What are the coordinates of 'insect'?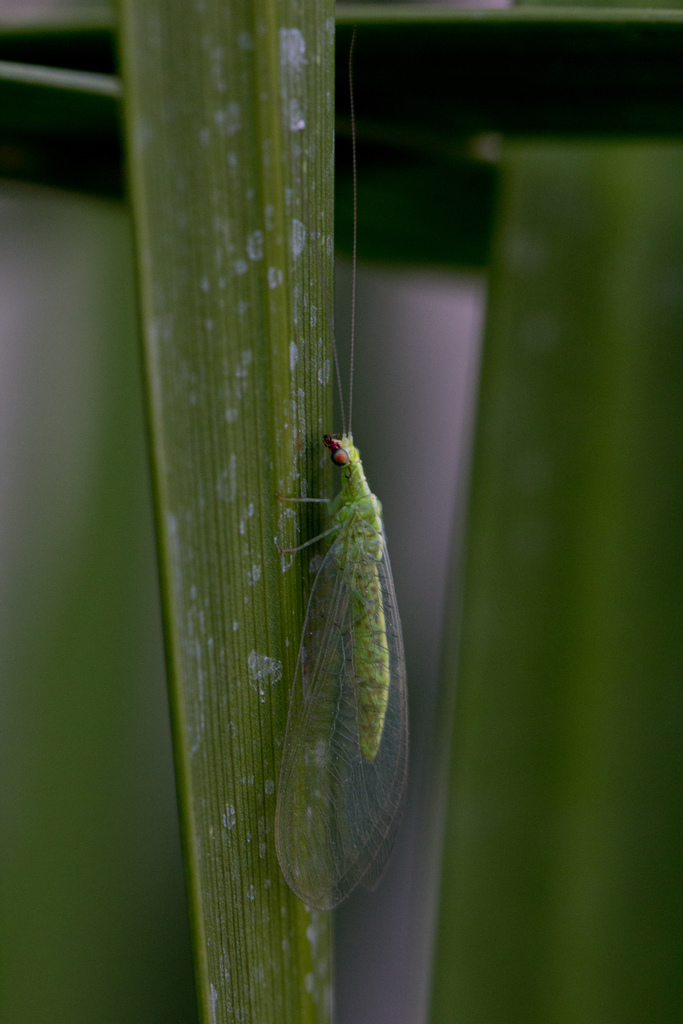
left=274, top=32, right=411, bottom=912.
